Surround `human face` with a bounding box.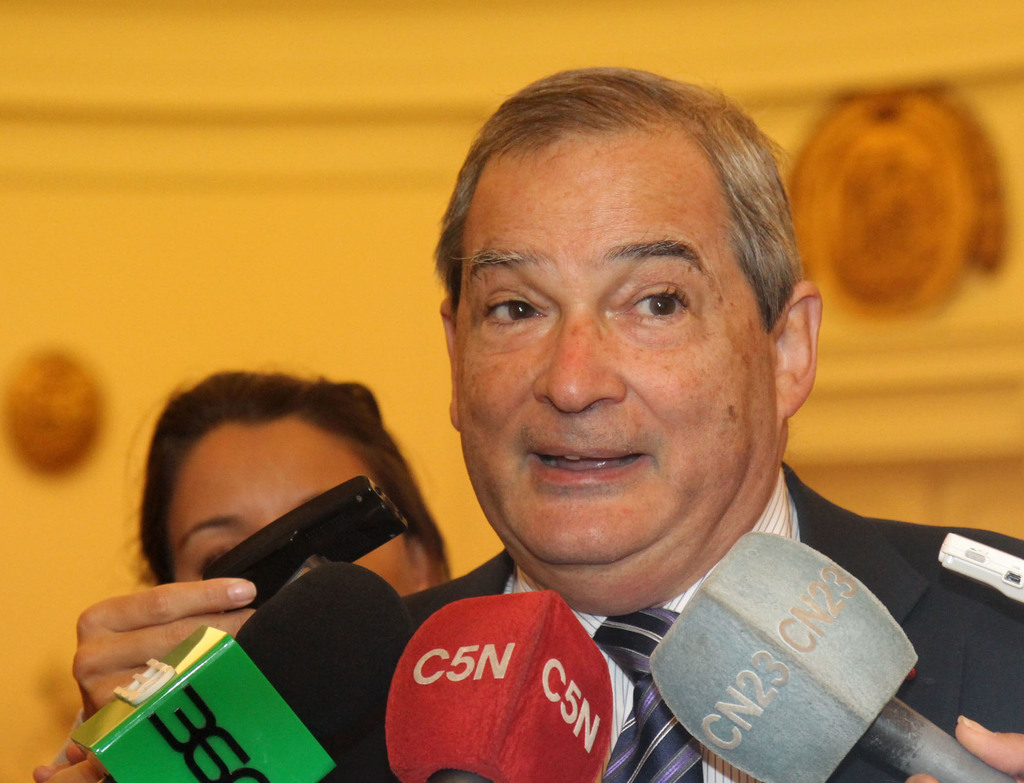
bbox=[177, 425, 418, 596].
